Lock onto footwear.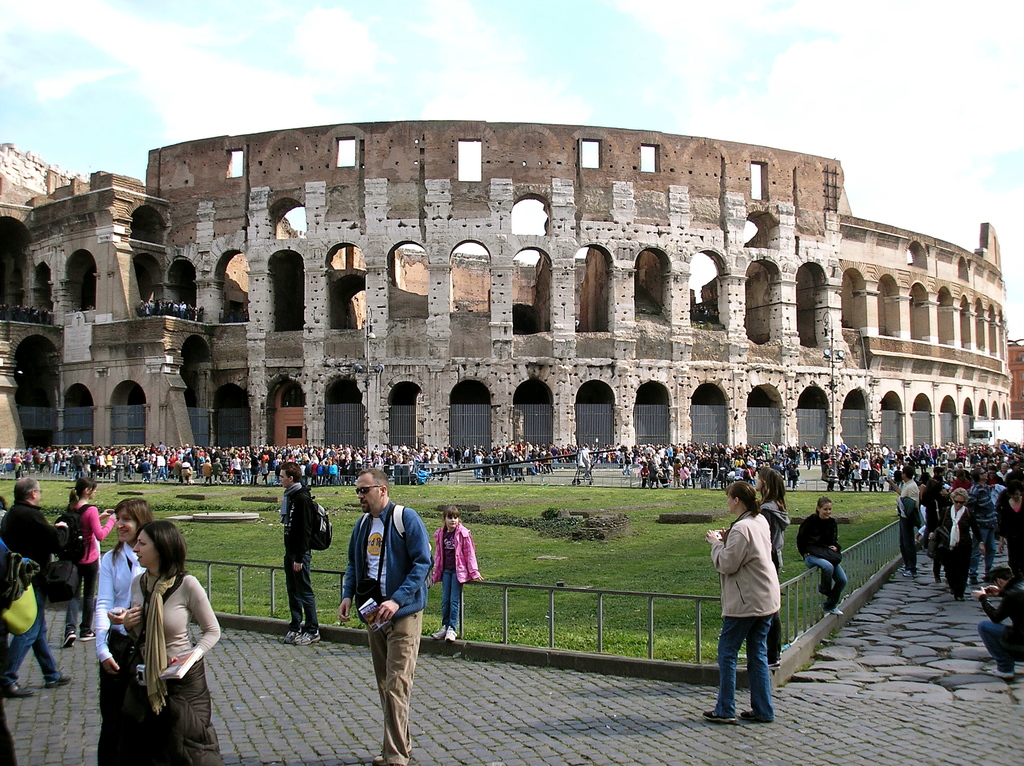
Locked: rect(292, 627, 320, 644).
